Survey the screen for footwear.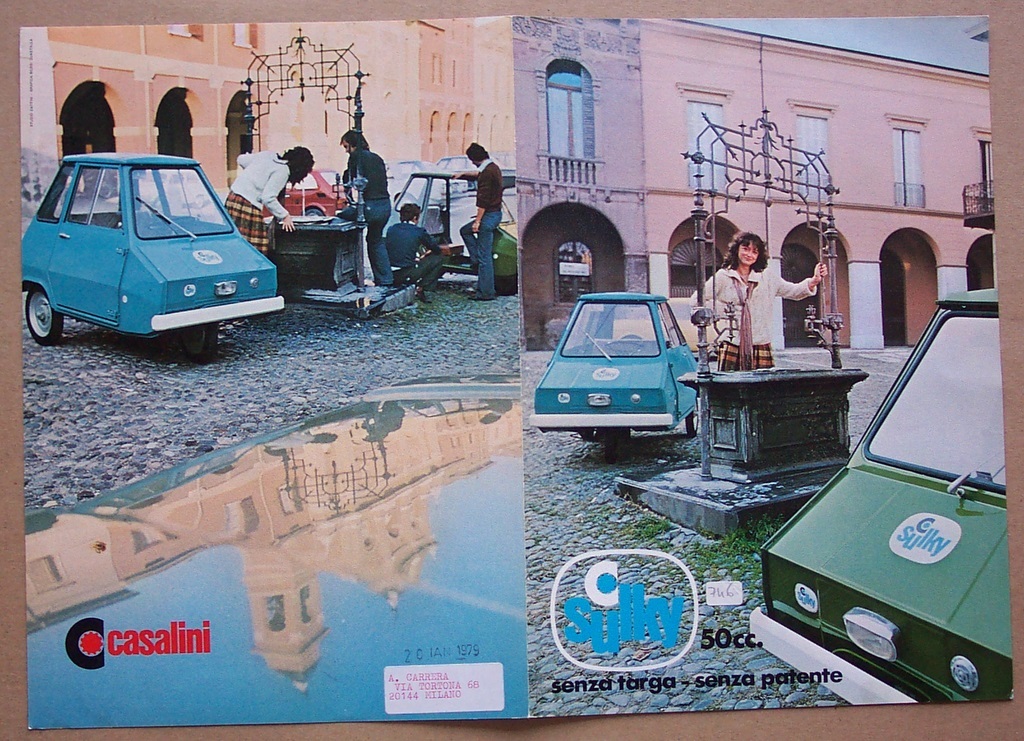
Survey found: <bbox>413, 279, 433, 301</bbox>.
